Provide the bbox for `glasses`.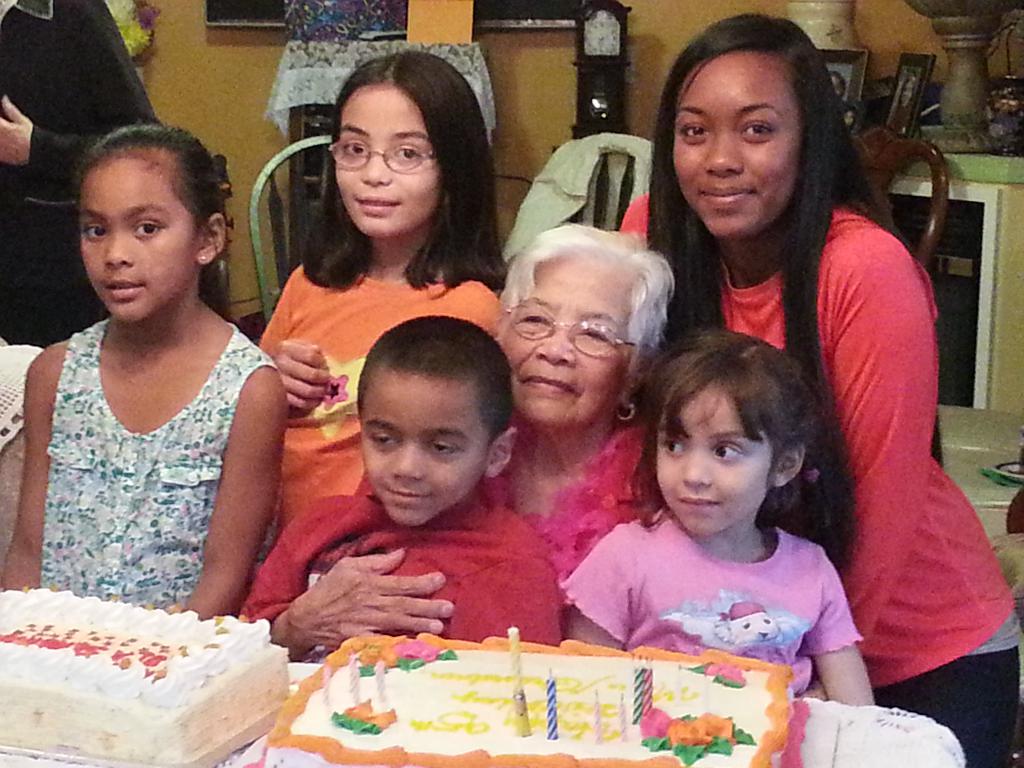
x1=329 y1=138 x2=433 y2=176.
